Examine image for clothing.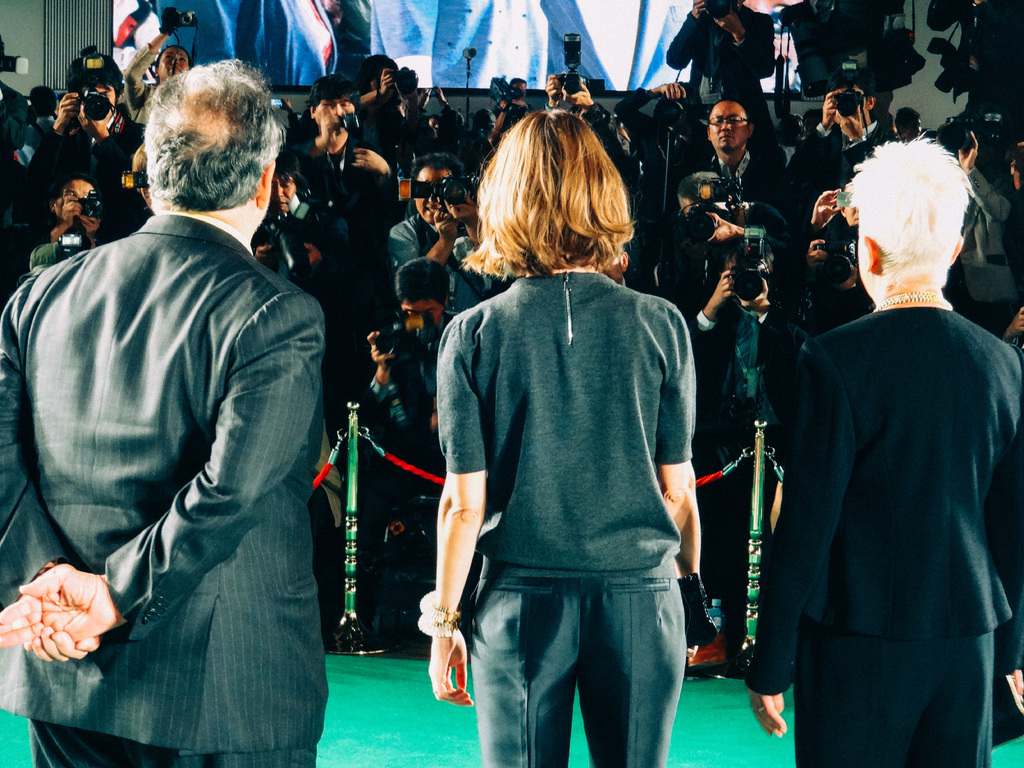
Examination result: crop(12, 221, 109, 266).
